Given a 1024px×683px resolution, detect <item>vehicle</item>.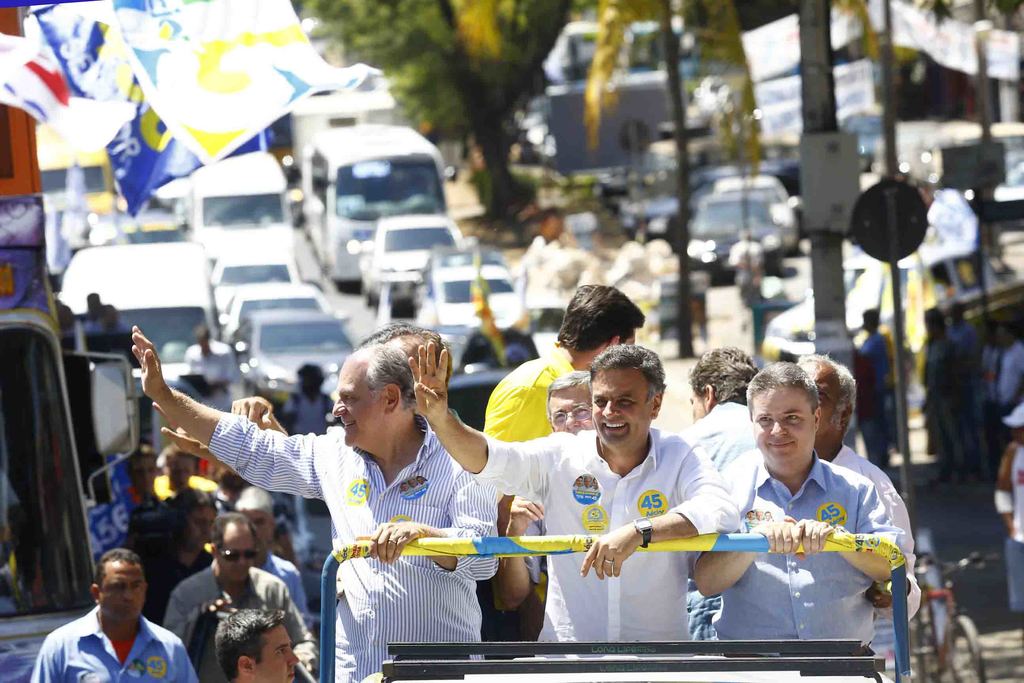
(x1=365, y1=211, x2=478, y2=299).
